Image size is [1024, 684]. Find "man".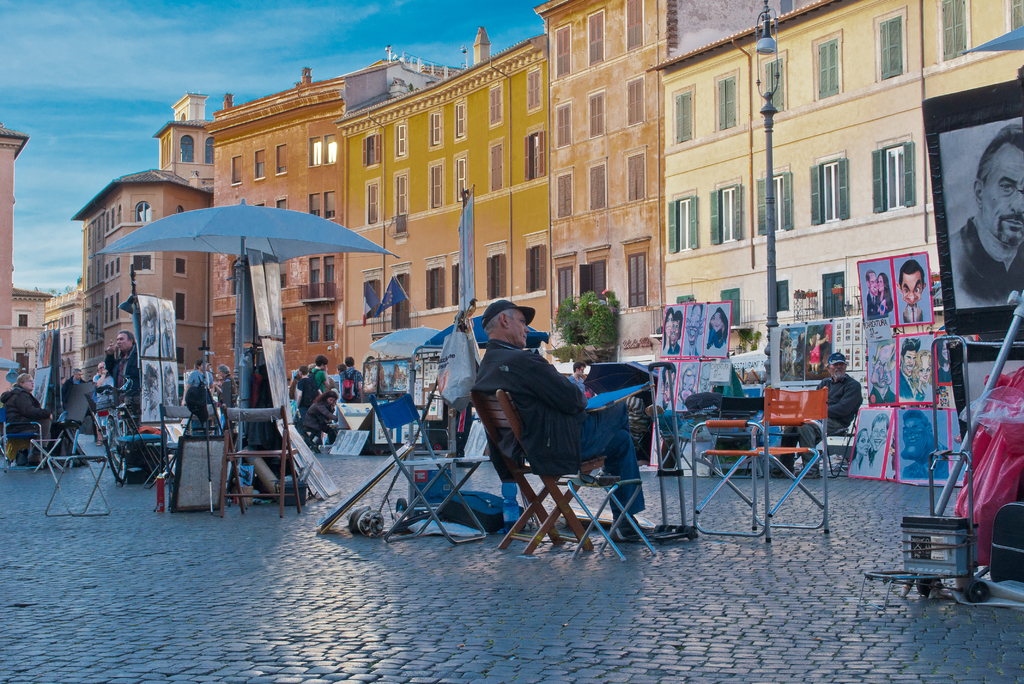
pyautogui.locateOnScreen(567, 361, 587, 393).
